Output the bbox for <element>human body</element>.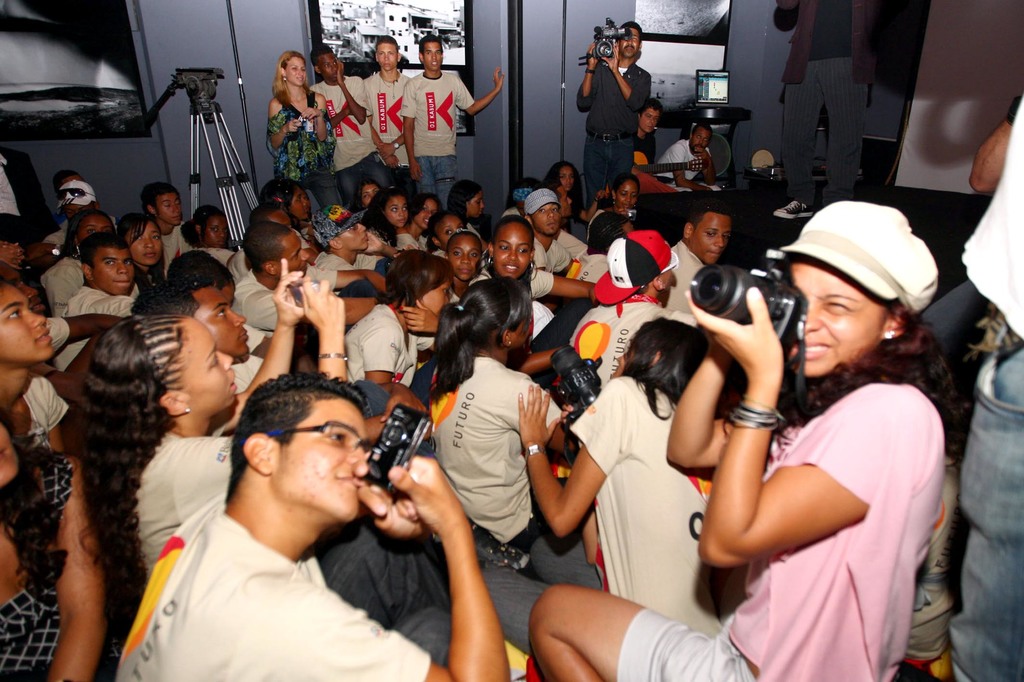
locate(519, 190, 579, 272).
